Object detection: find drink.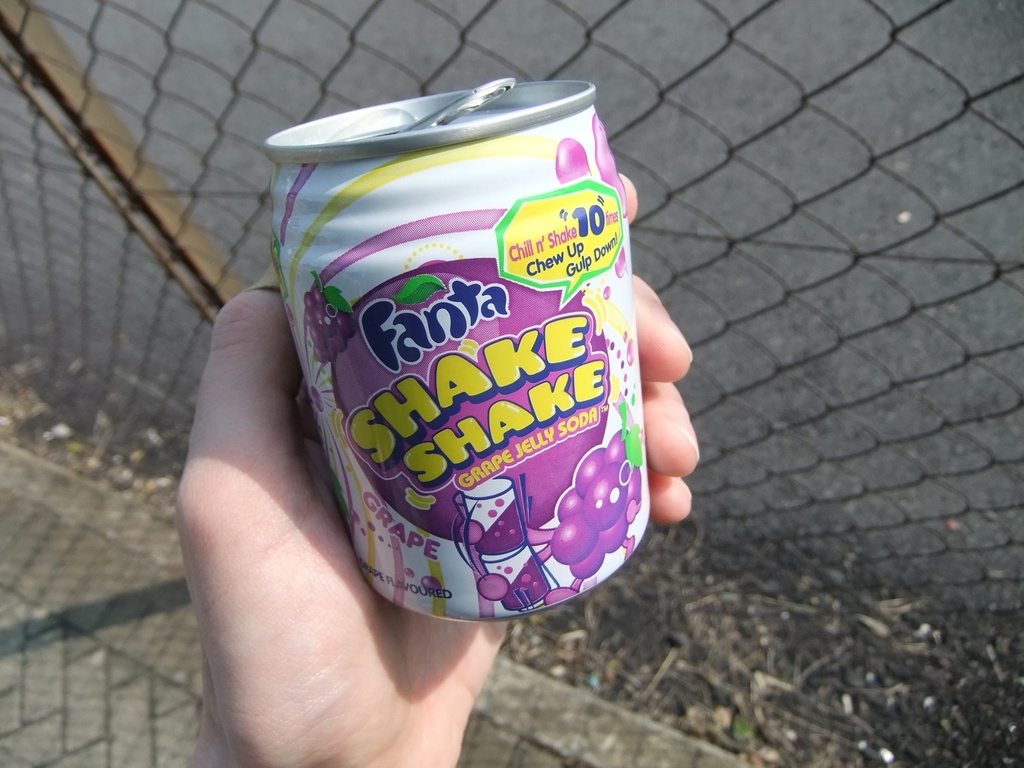
(left=266, top=62, right=684, bottom=670).
